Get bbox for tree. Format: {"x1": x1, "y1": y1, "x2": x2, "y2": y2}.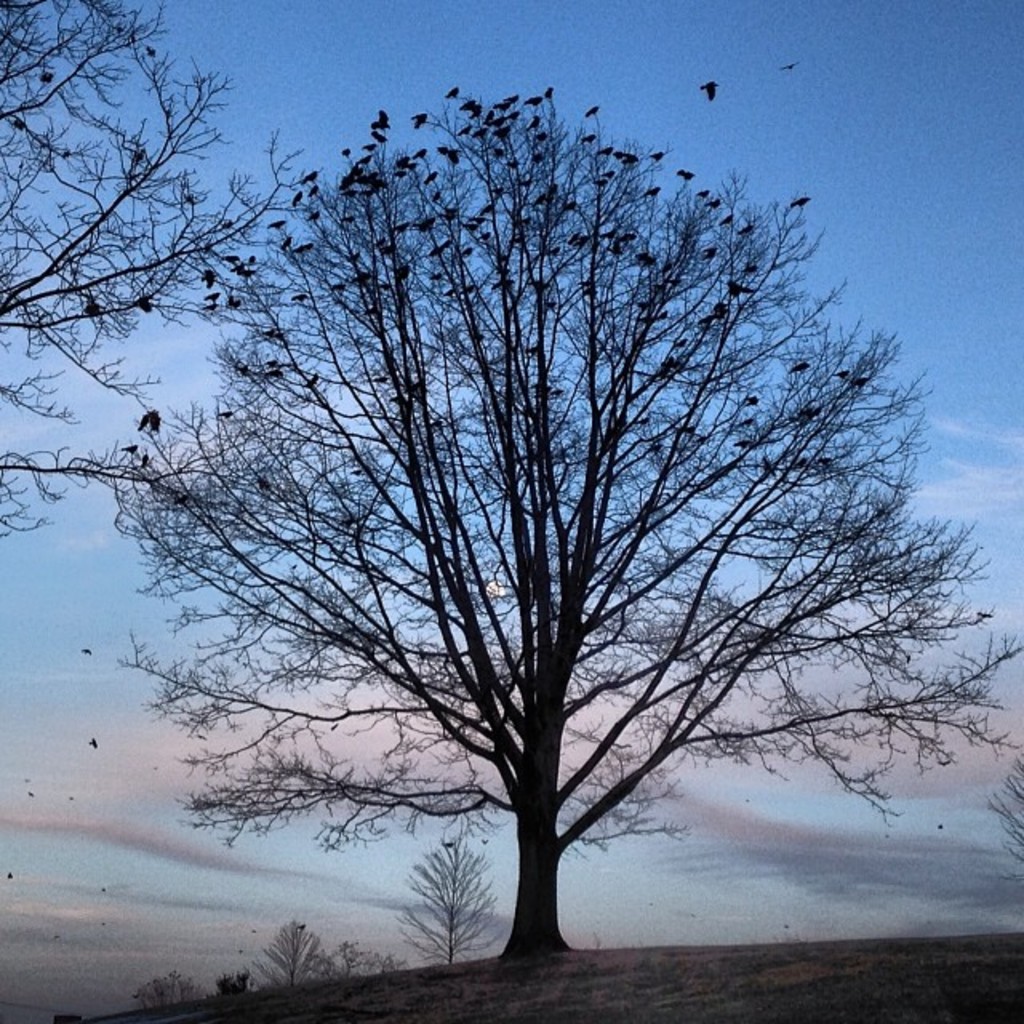
{"x1": 0, "y1": 0, "x2": 306, "y2": 539}.
